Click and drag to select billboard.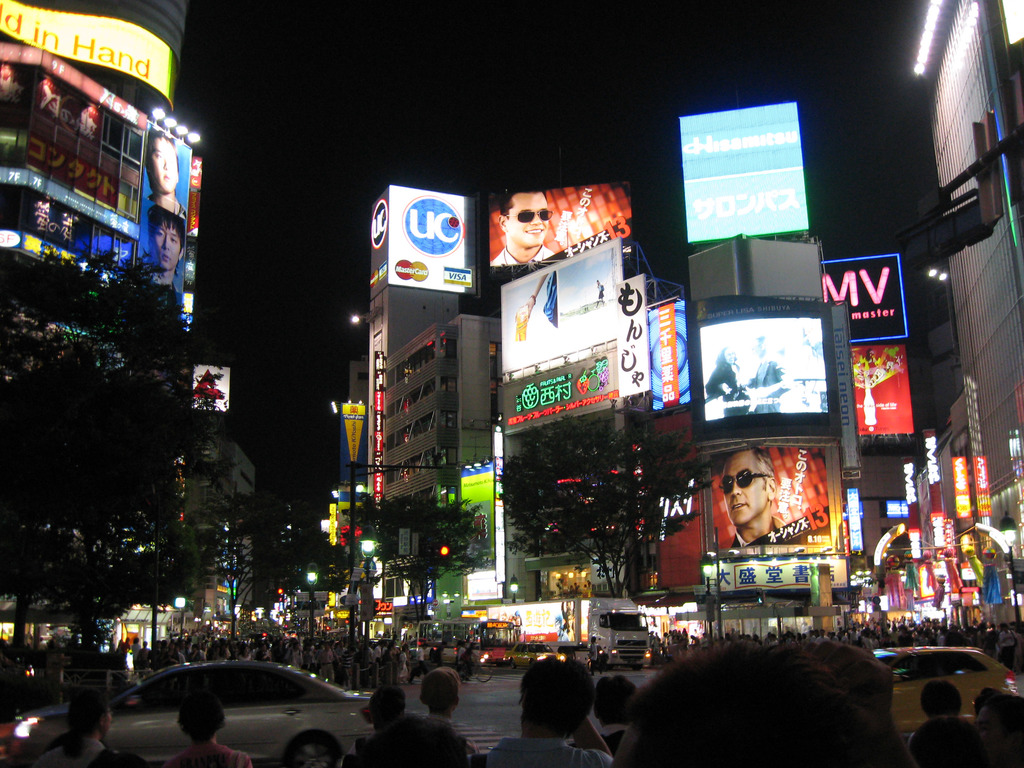
Selection: (left=705, top=301, right=851, bottom=441).
